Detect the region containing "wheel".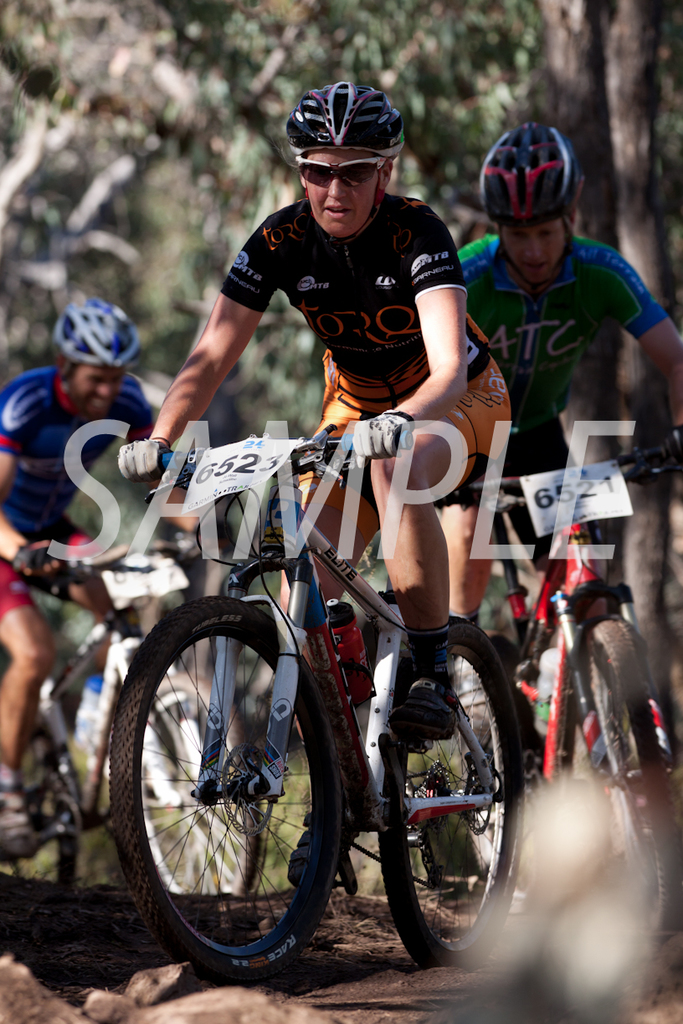
[x1=4, y1=716, x2=84, y2=893].
